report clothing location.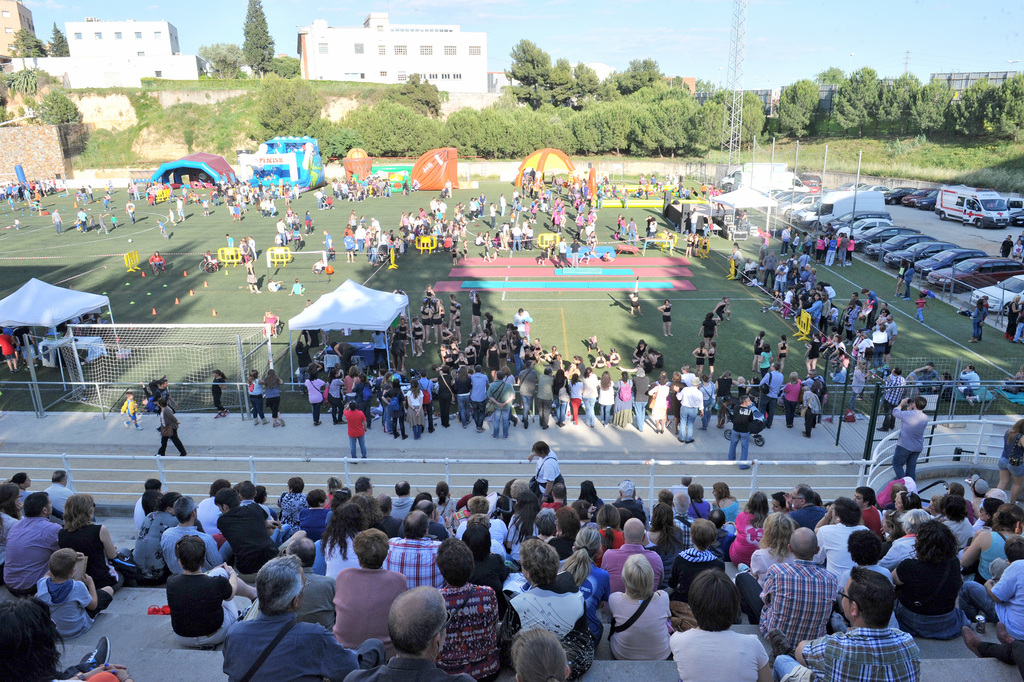
Report: Rect(727, 405, 756, 464).
